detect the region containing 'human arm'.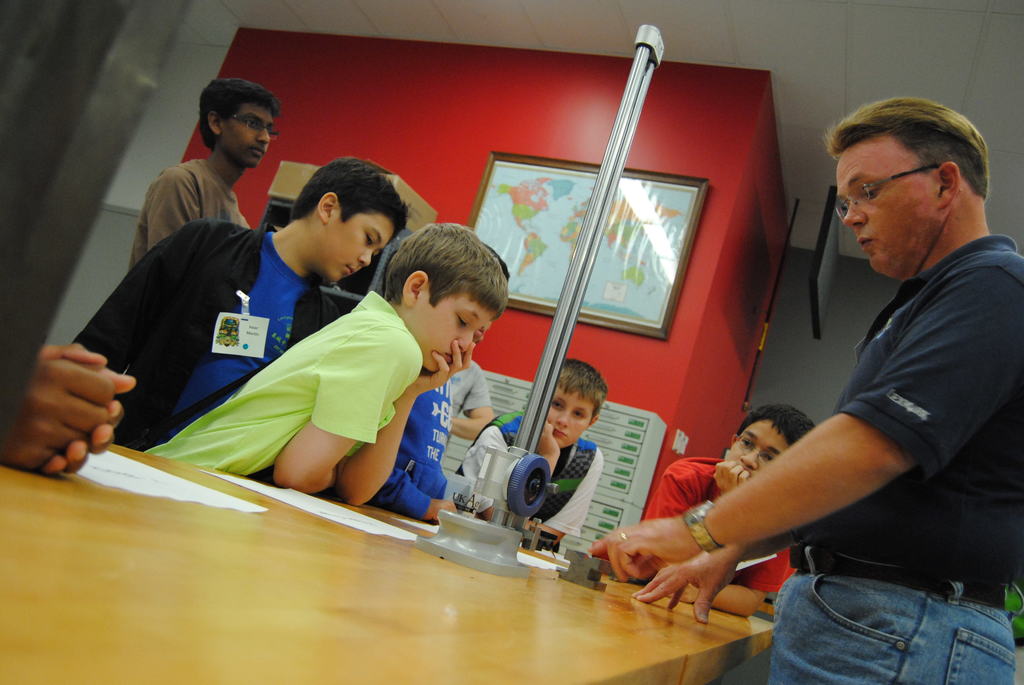
bbox=(616, 462, 953, 629).
